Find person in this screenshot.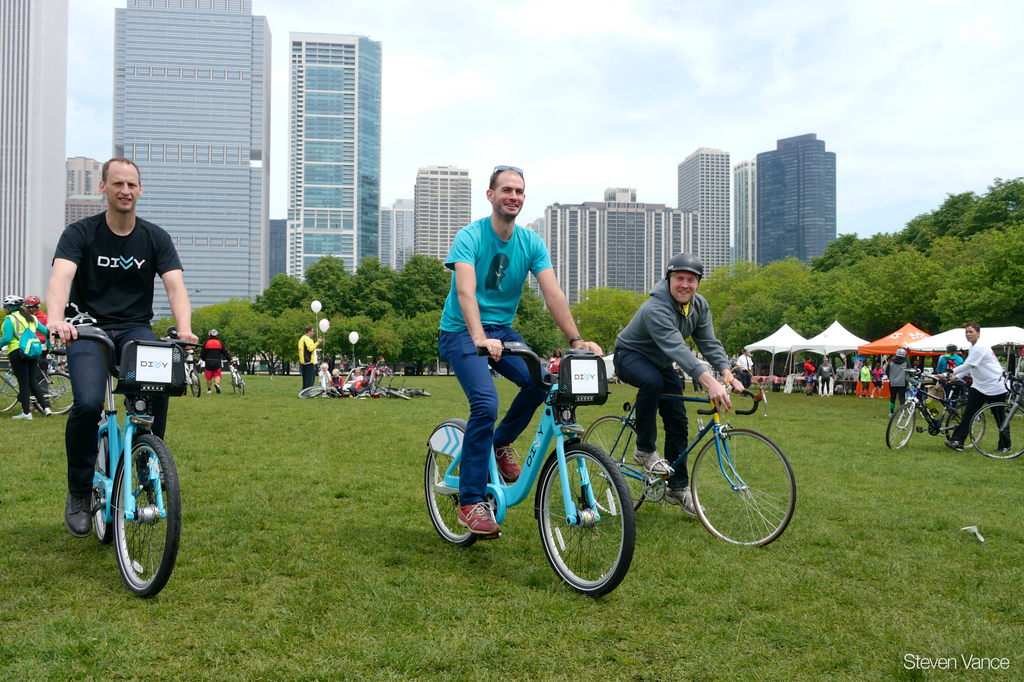
The bounding box for person is [left=883, top=348, right=909, bottom=420].
